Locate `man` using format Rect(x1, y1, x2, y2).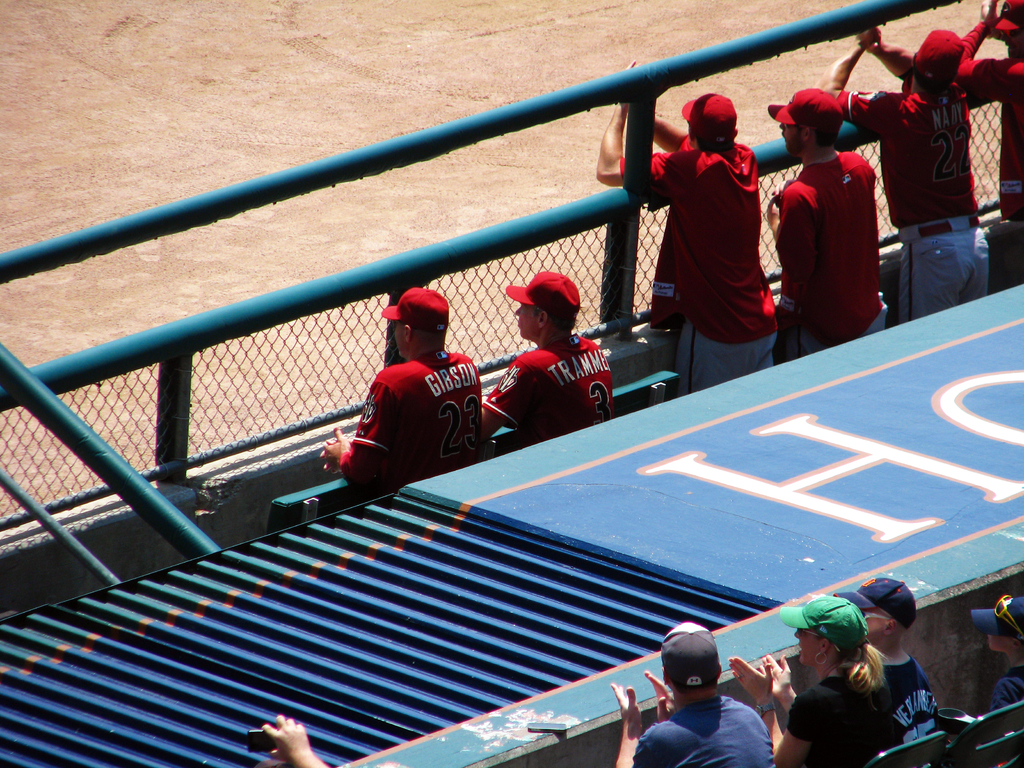
Rect(613, 618, 772, 767).
